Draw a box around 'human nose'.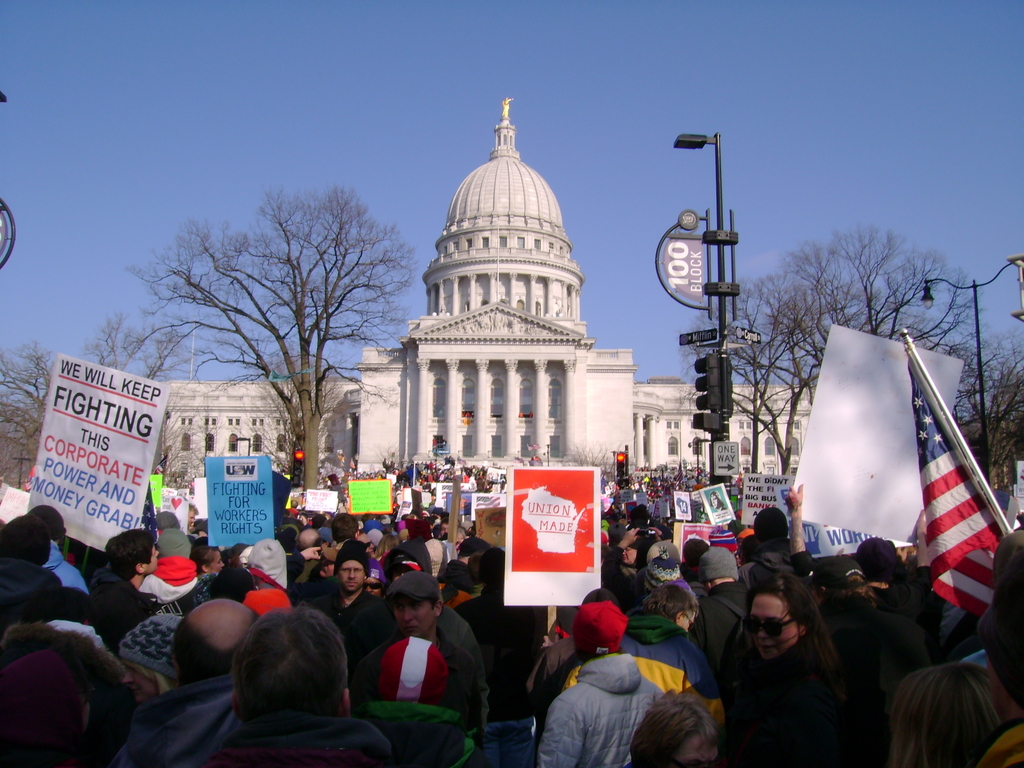
<bbox>758, 628, 765, 637</bbox>.
